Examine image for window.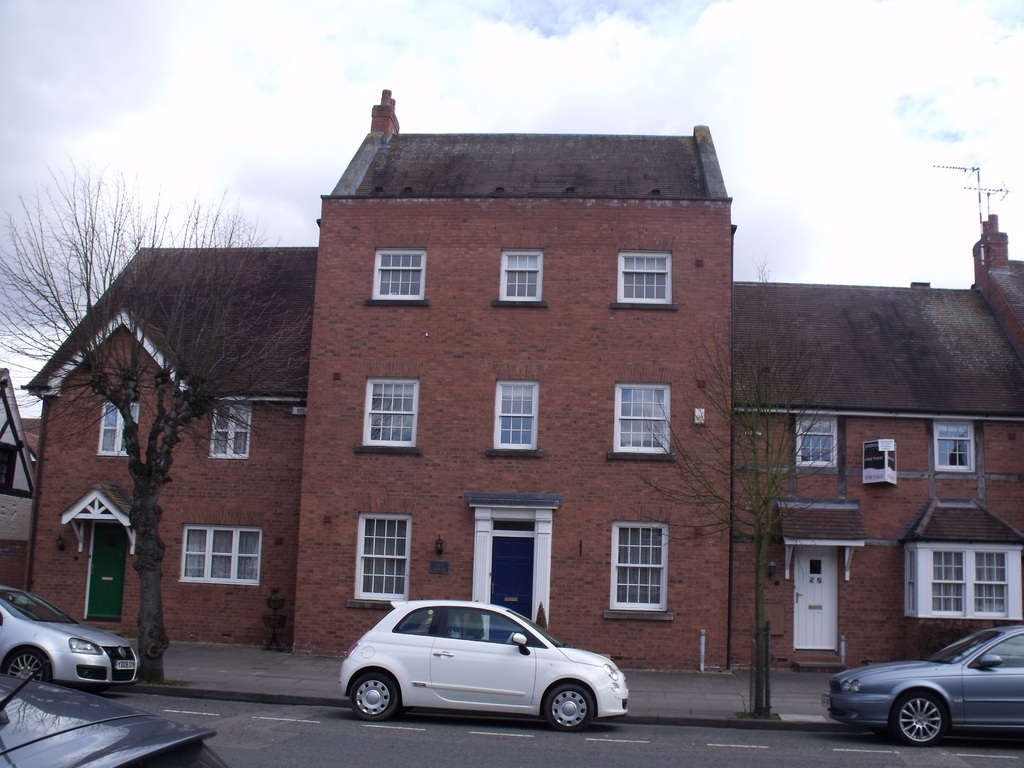
Examination result: pyautogui.locateOnScreen(349, 511, 424, 607).
